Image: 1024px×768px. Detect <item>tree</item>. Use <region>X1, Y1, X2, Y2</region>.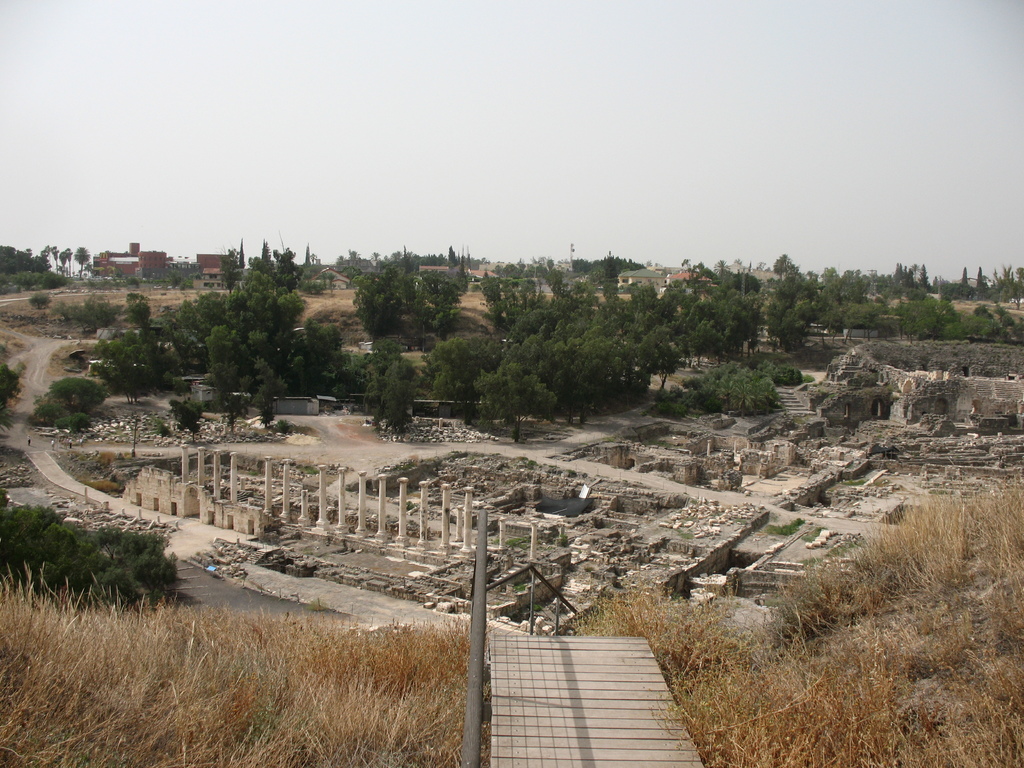
<region>893, 262, 911, 286</region>.
